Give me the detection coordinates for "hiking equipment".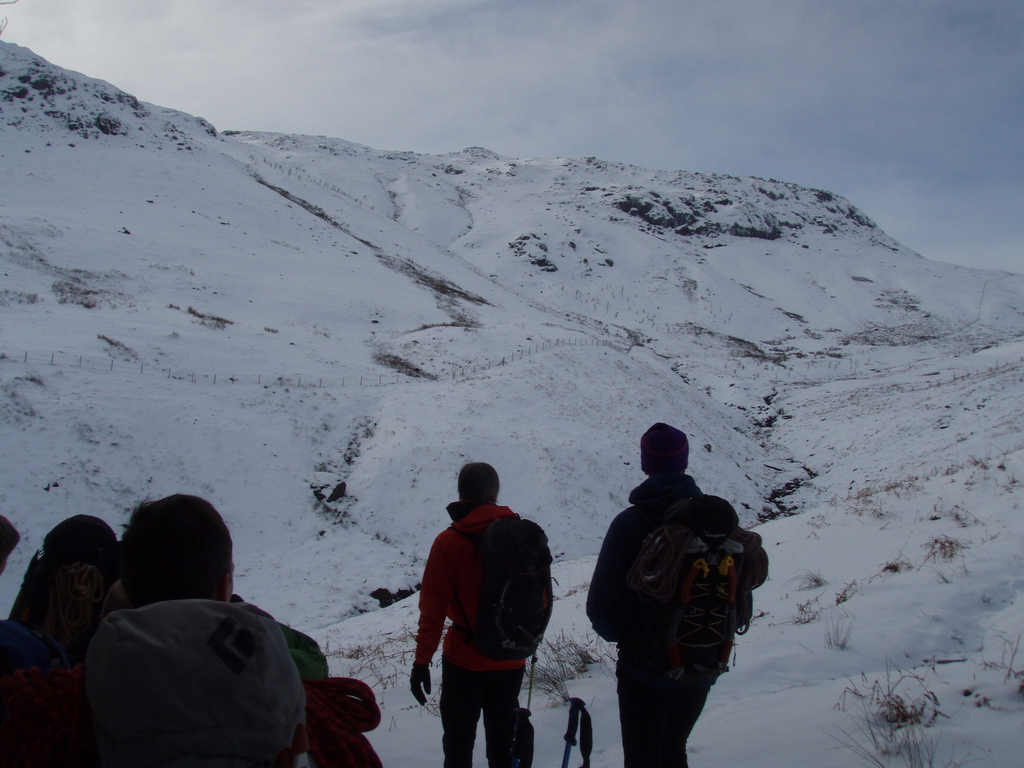
(x1=620, y1=490, x2=766, y2=680).
